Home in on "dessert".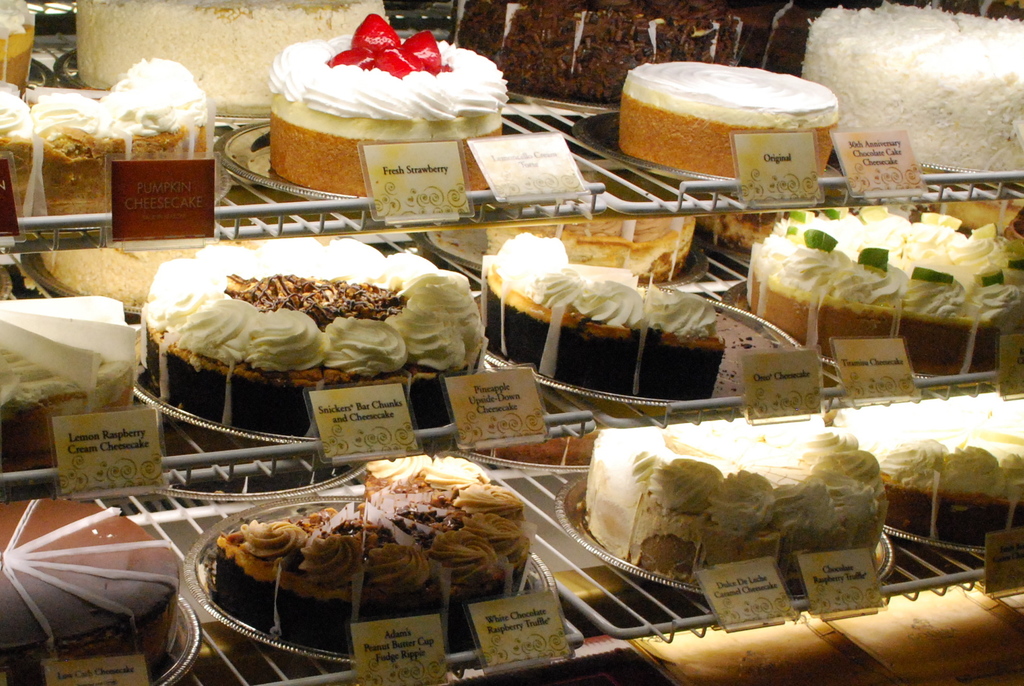
Homed in at detection(0, 54, 218, 236).
